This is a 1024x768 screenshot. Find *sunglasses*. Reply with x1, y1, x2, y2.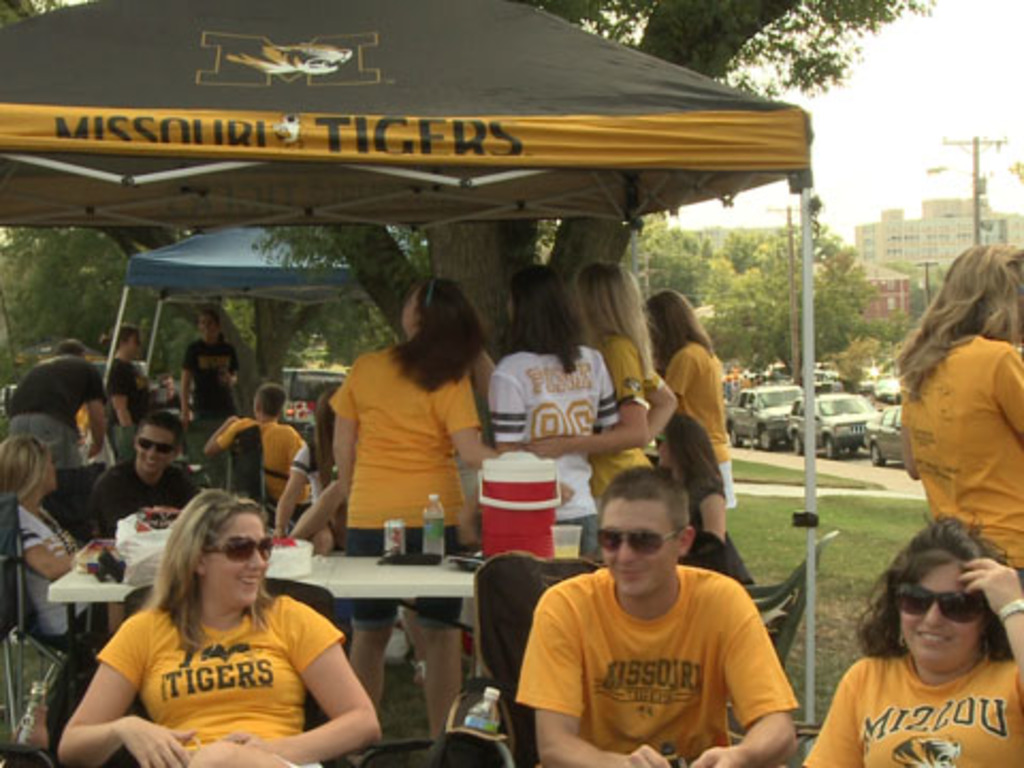
128, 427, 179, 461.
